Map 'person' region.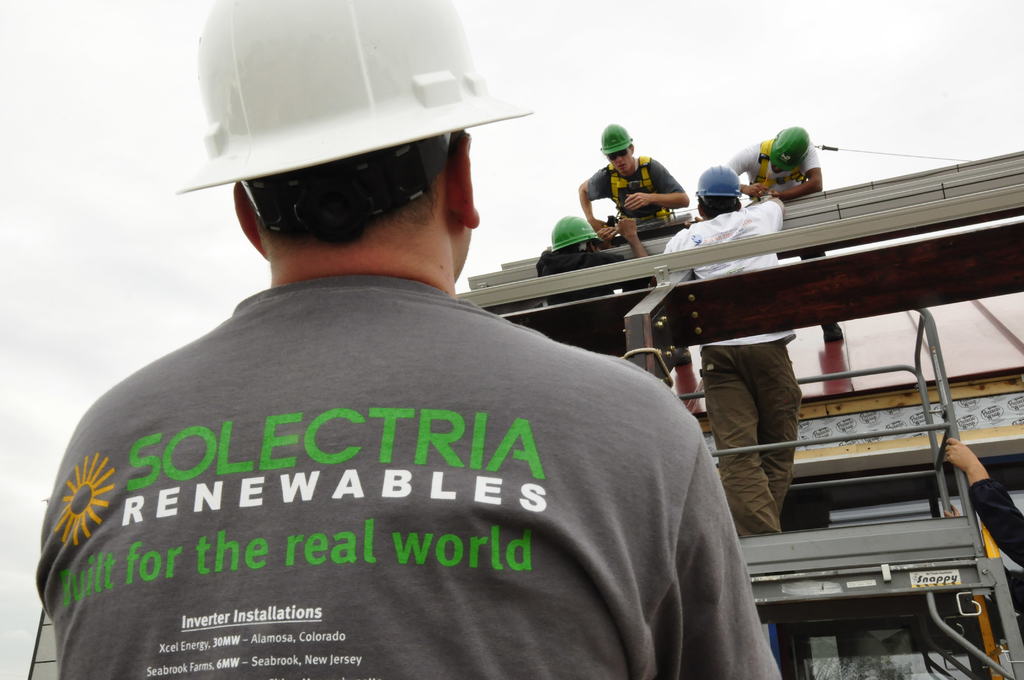
Mapped to <bbox>539, 215, 655, 357</bbox>.
